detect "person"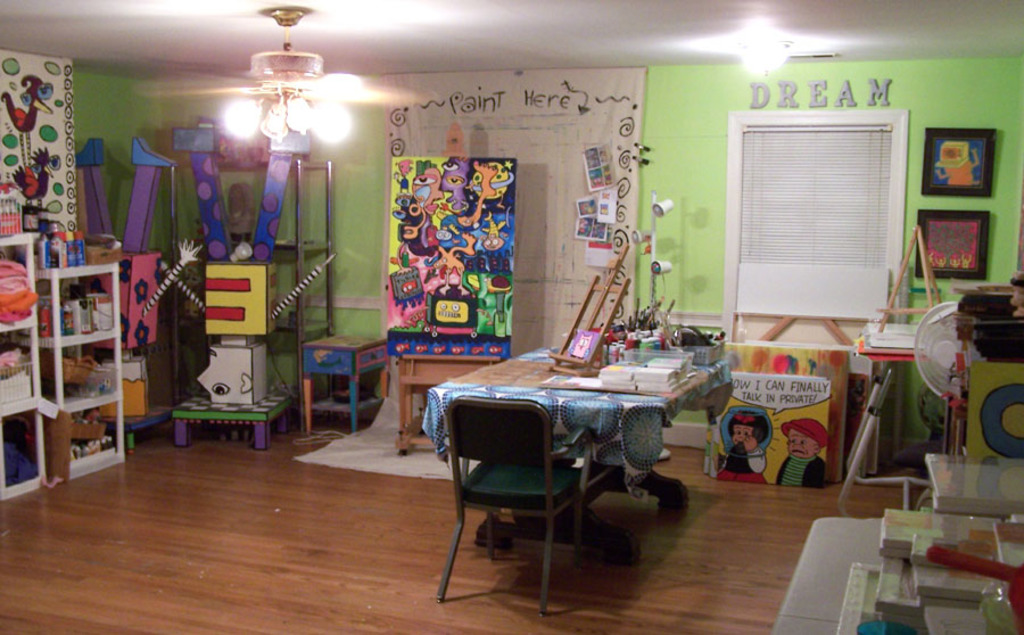
775, 418, 829, 488
